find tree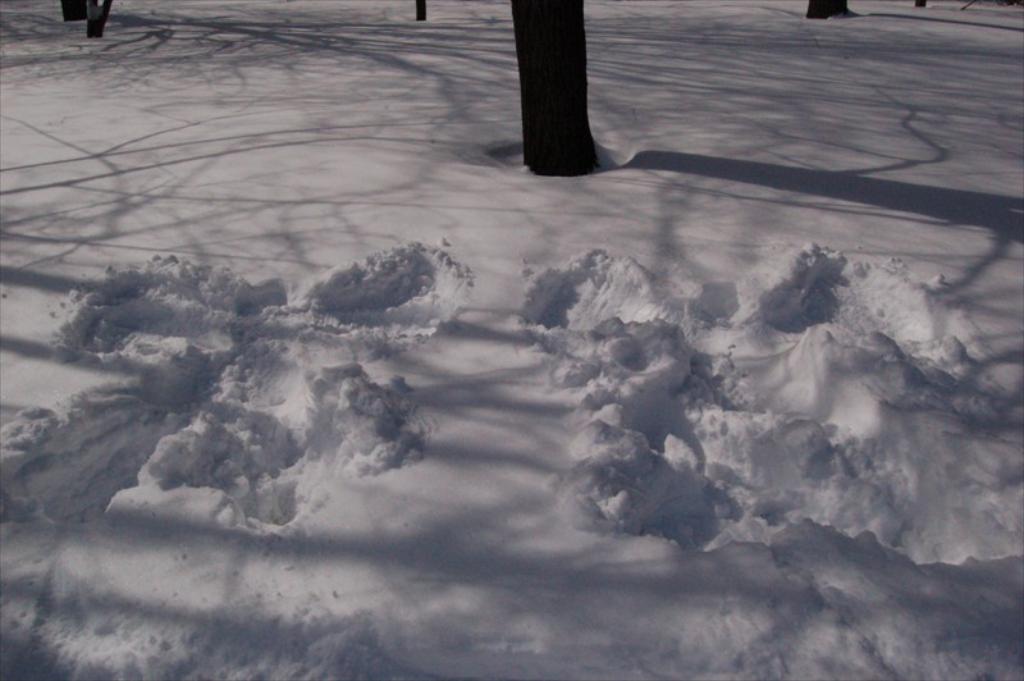
box(509, 0, 596, 174)
